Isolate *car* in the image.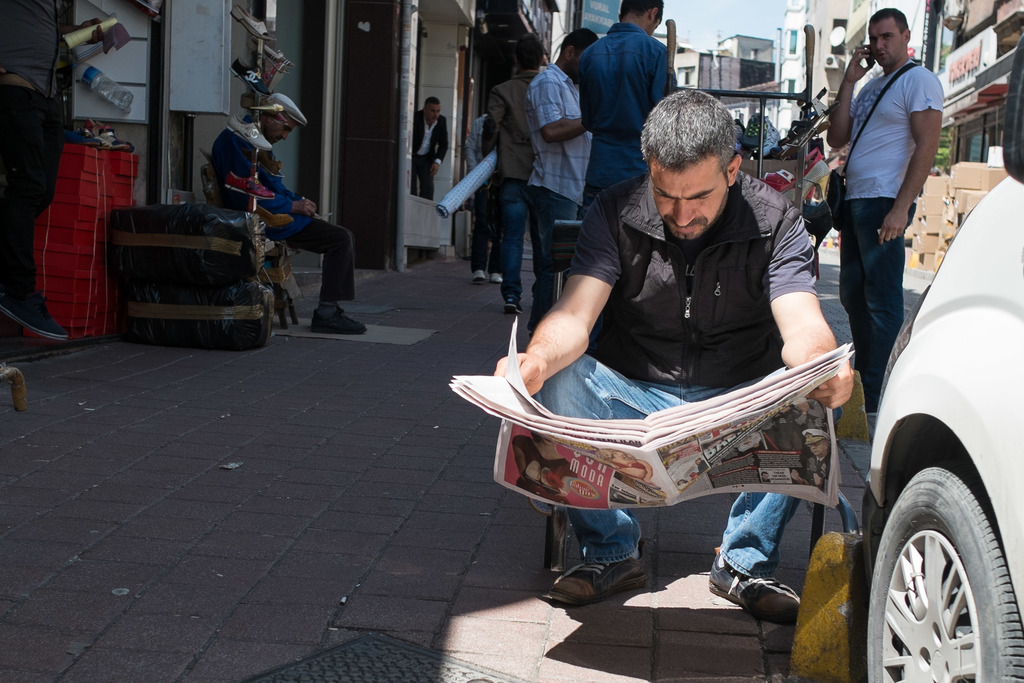
Isolated region: left=861, top=31, right=1023, bottom=682.
